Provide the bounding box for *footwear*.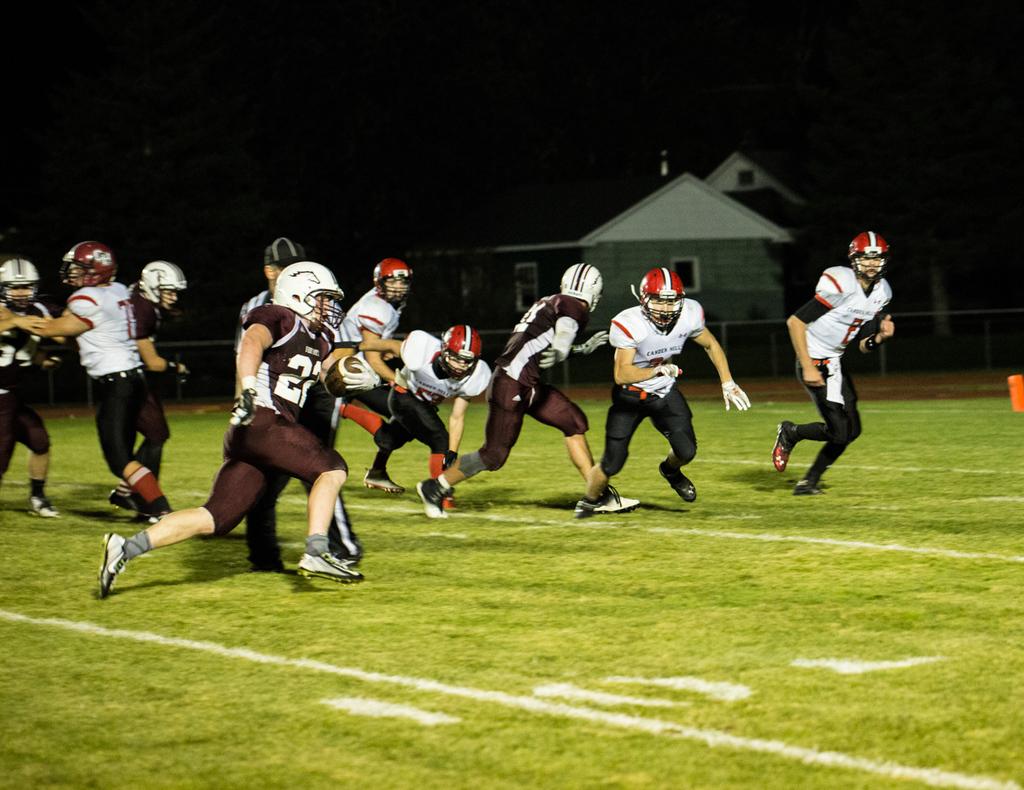
crop(658, 460, 699, 503).
